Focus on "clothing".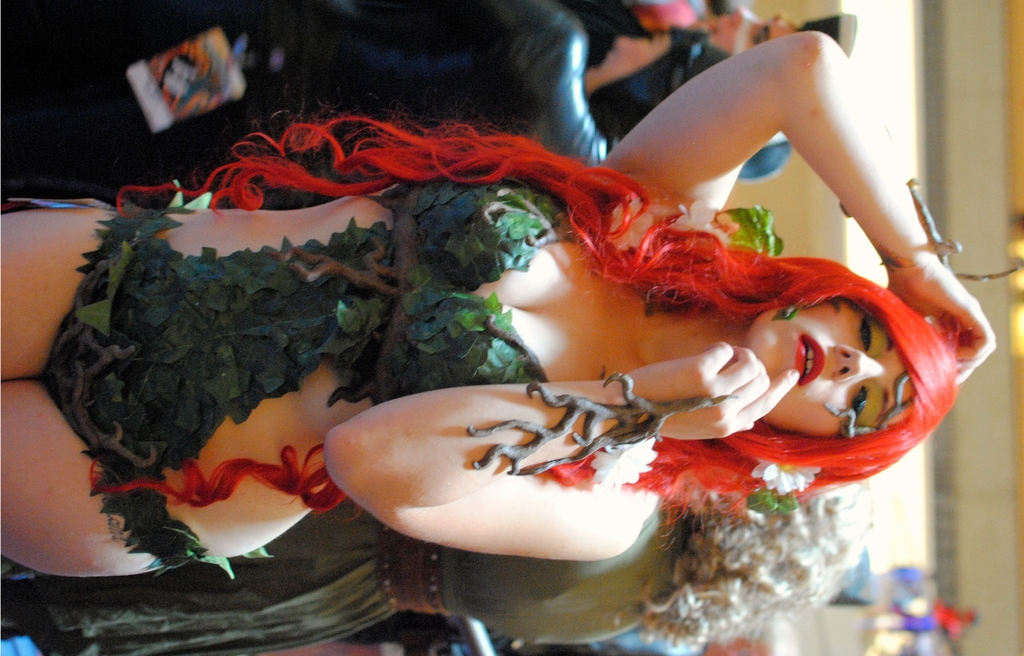
Focused at [42,174,545,580].
